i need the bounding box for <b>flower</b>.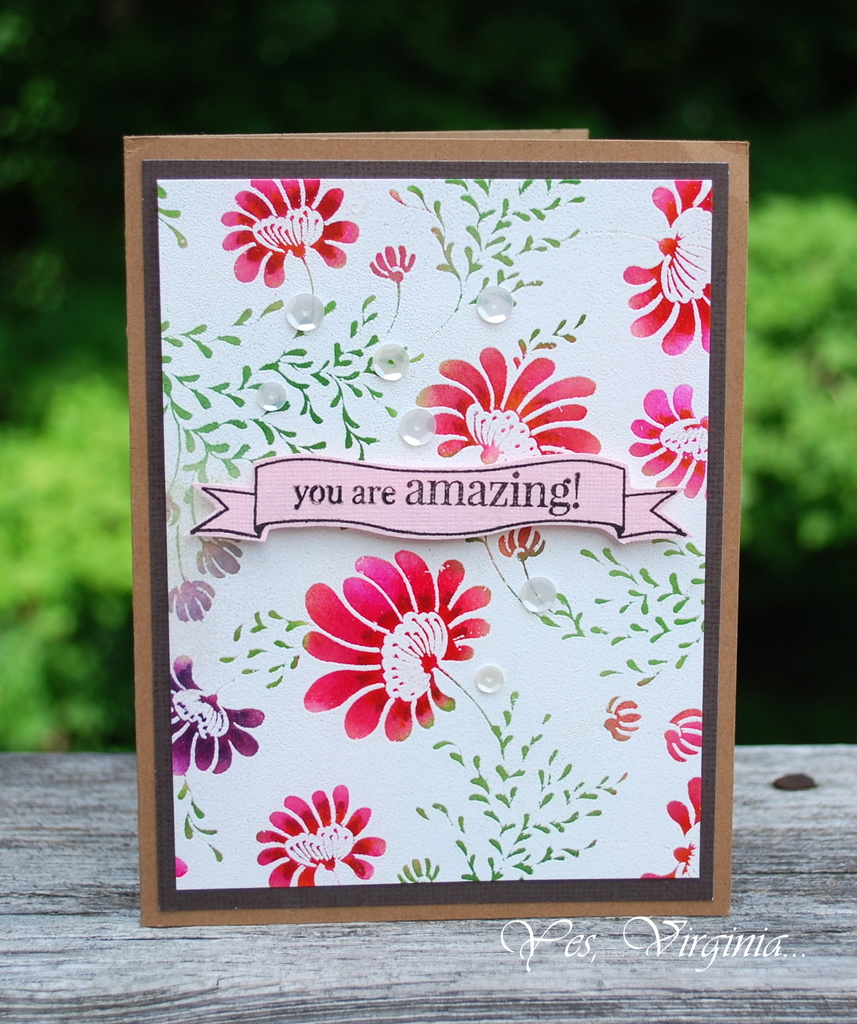
Here it is: <region>652, 781, 708, 875</region>.
